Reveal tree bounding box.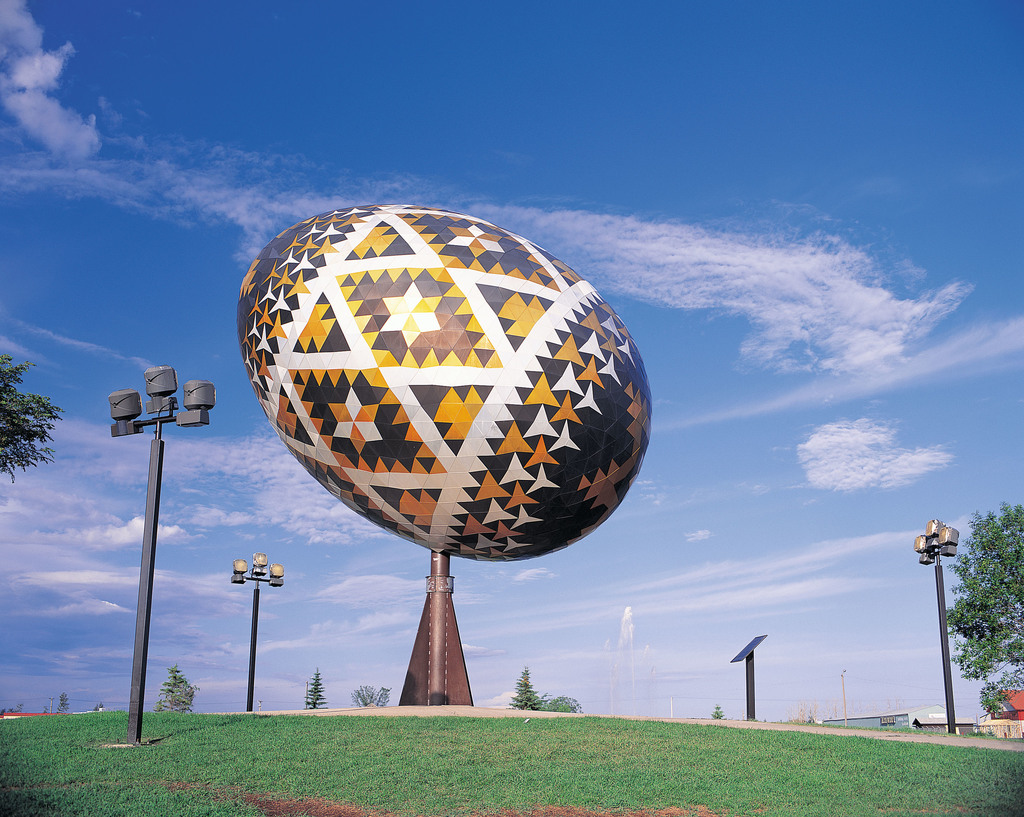
Revealed: {"left": 945, "top": 499, "right": 1023, "bottom": 716}.
